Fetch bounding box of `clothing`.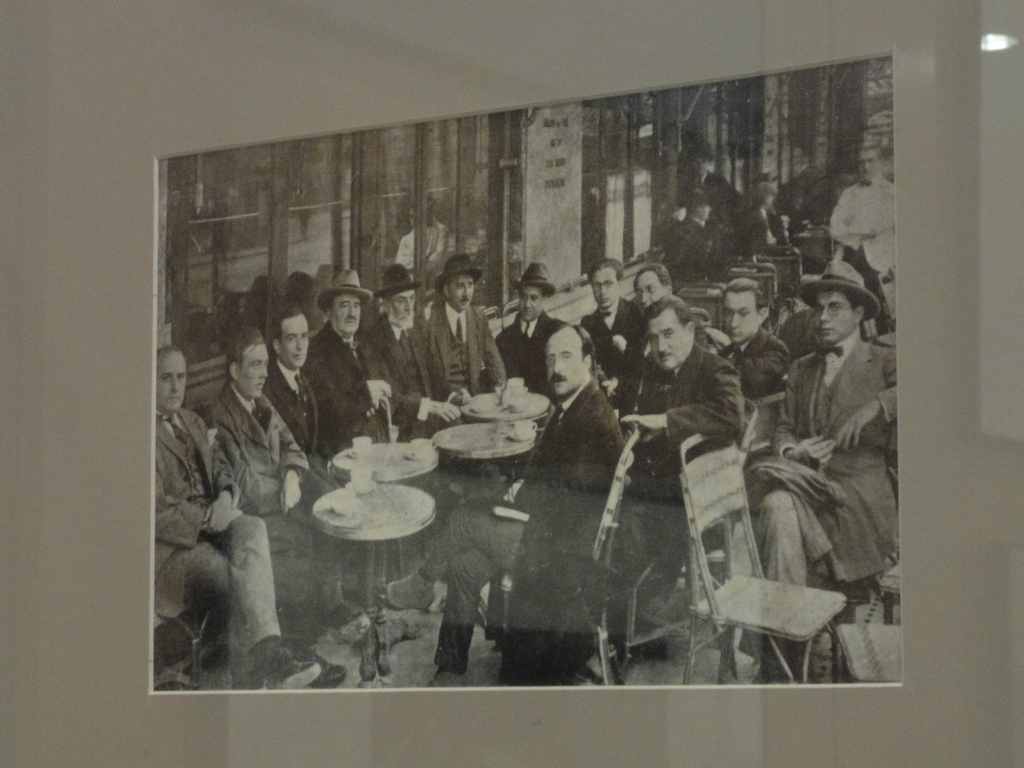
Bbox: (x1=418, y1=378, x2=632, y2=669).
